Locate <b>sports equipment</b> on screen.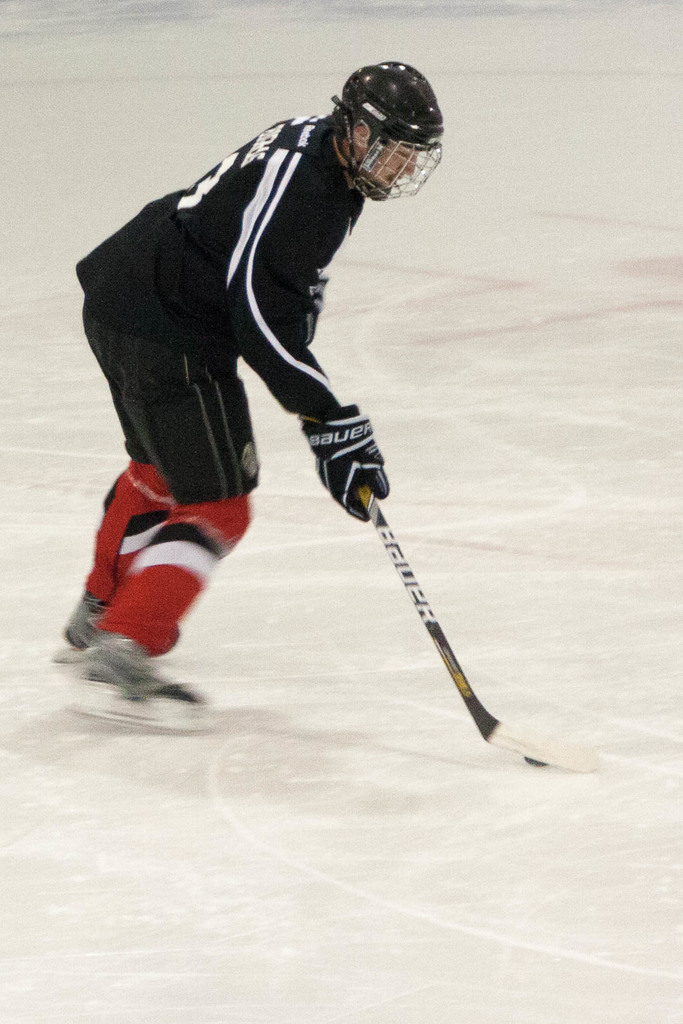
On screen at Rect(334, 64, 444, 202).
